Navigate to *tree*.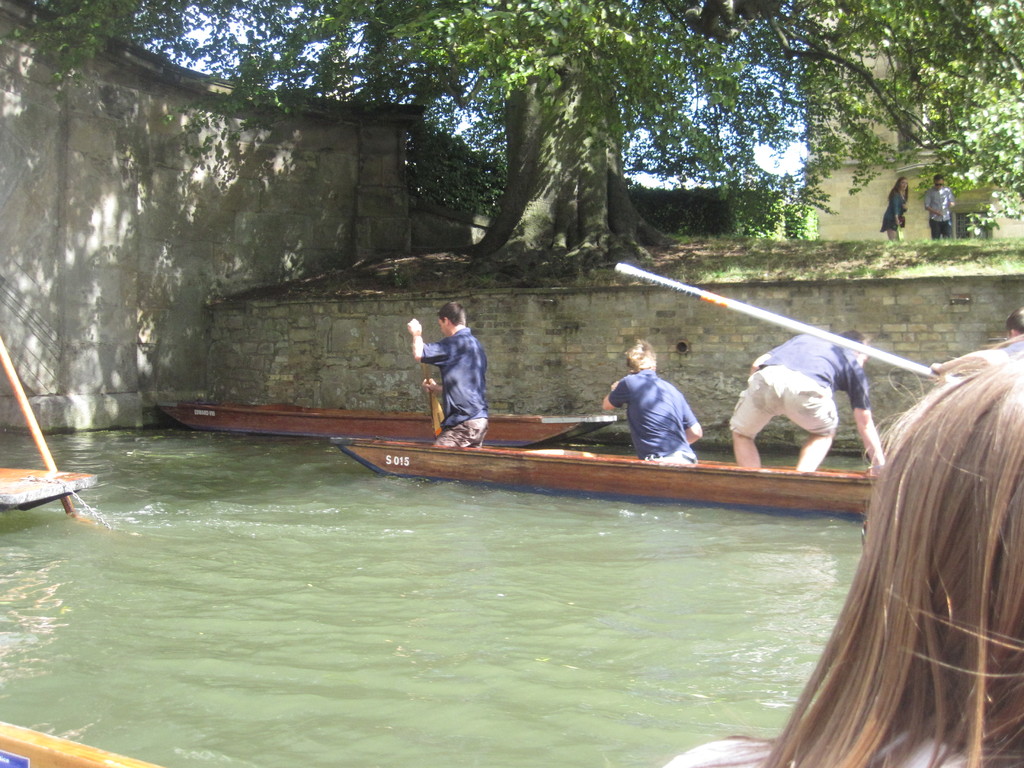
Navigation target: <region>0, 0, 1023, 280</region>.
